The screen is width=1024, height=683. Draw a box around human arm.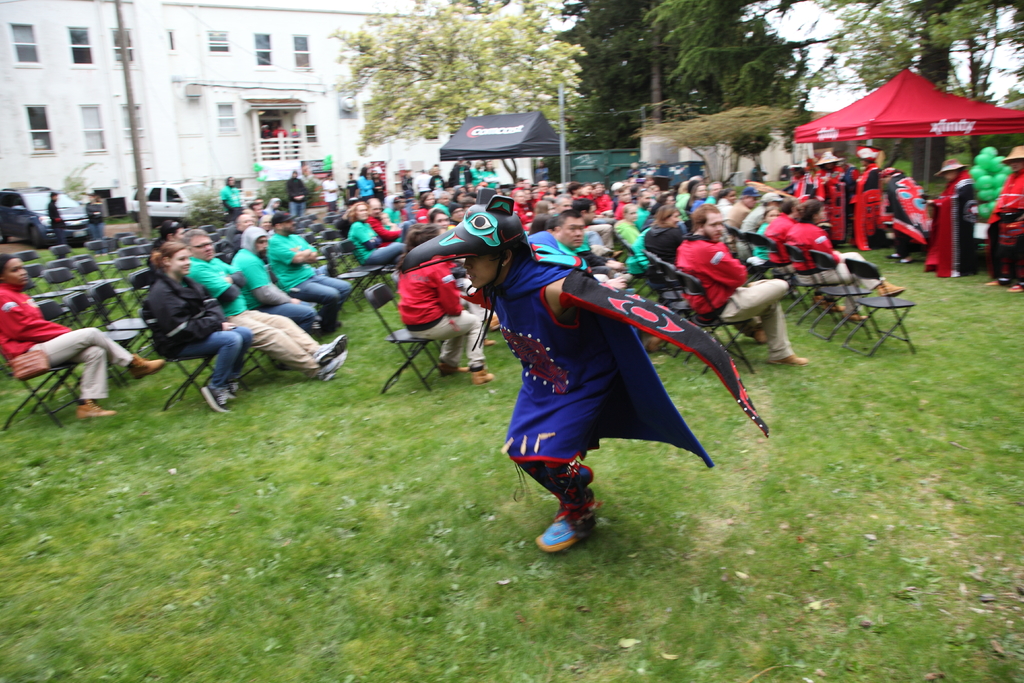
<bbox>353, 222, 381, 248</bbox>.
